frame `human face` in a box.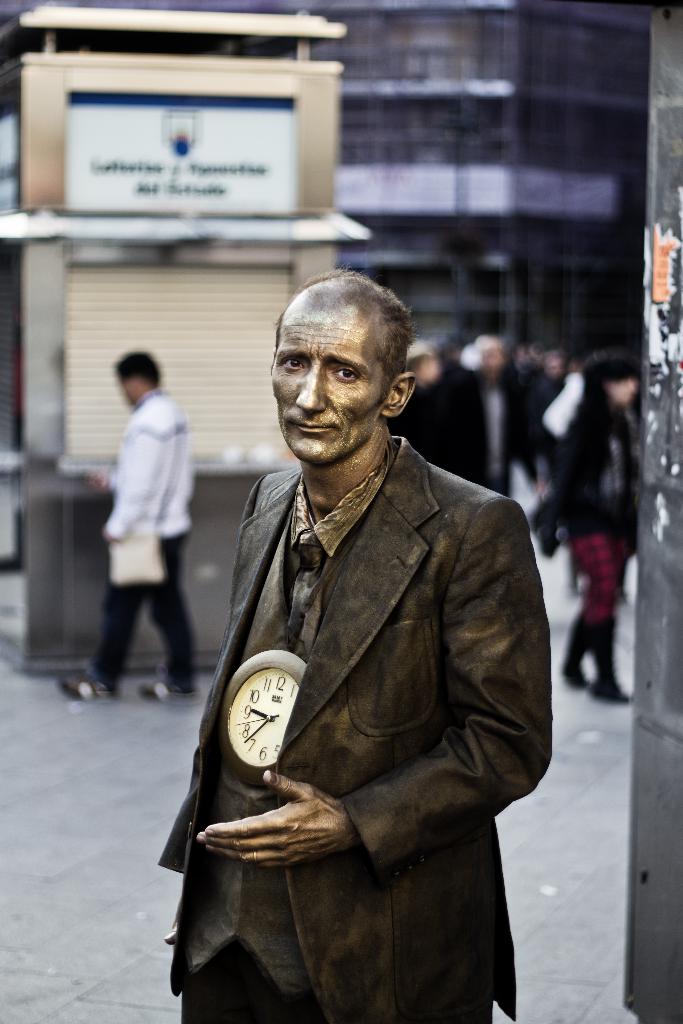
l=611, t=377, r=638, b=403.
